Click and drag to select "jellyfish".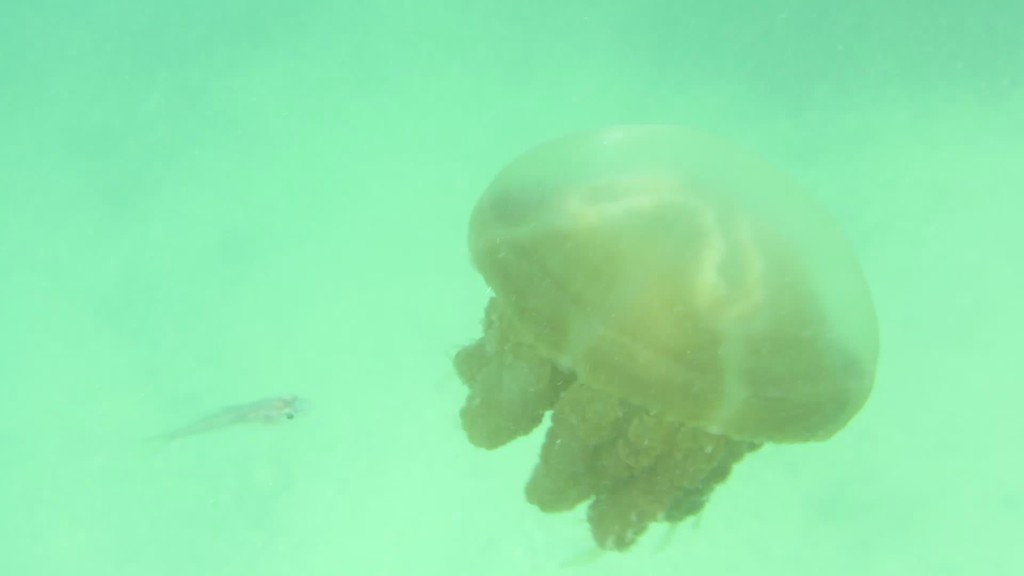
Selection: x1=444, y1=116, x2=883, y2=504.
